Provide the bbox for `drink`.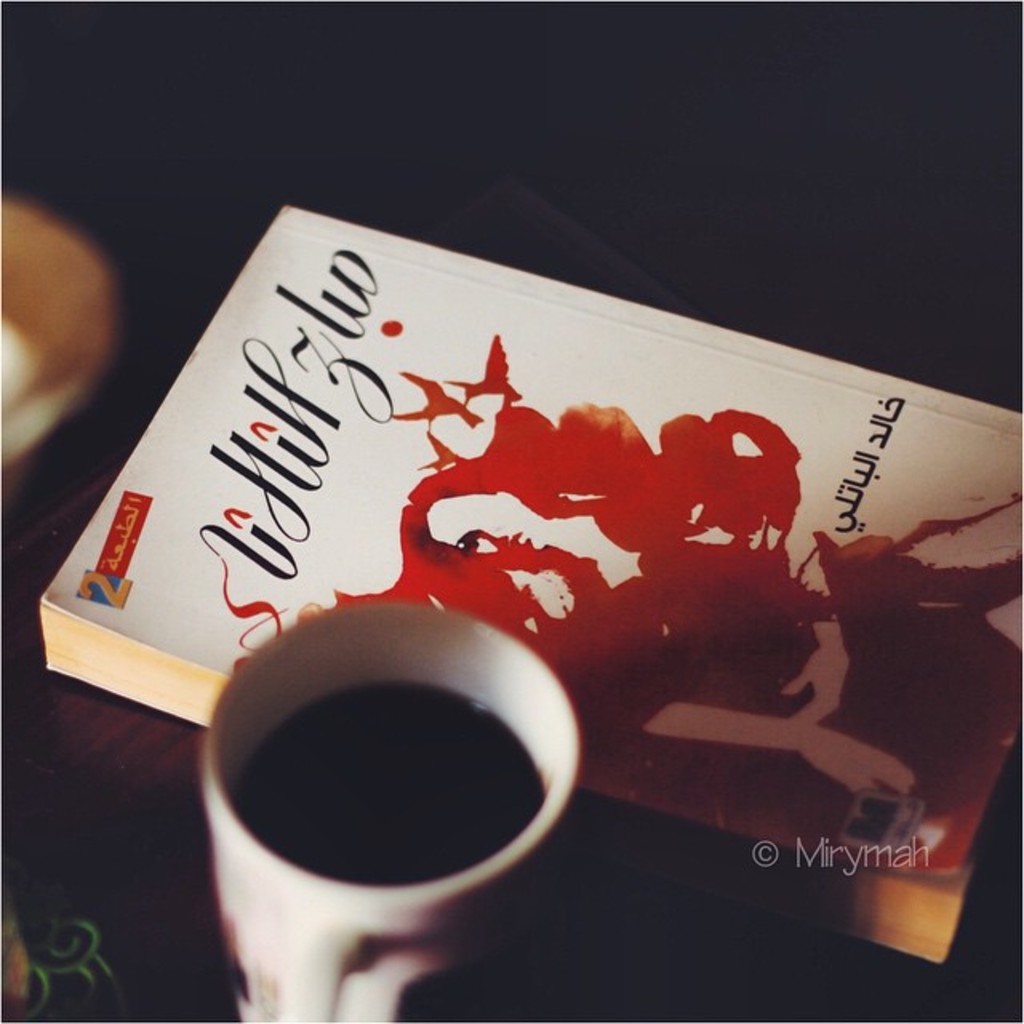
x1=232 y1=680 x2=546 y2=893.
